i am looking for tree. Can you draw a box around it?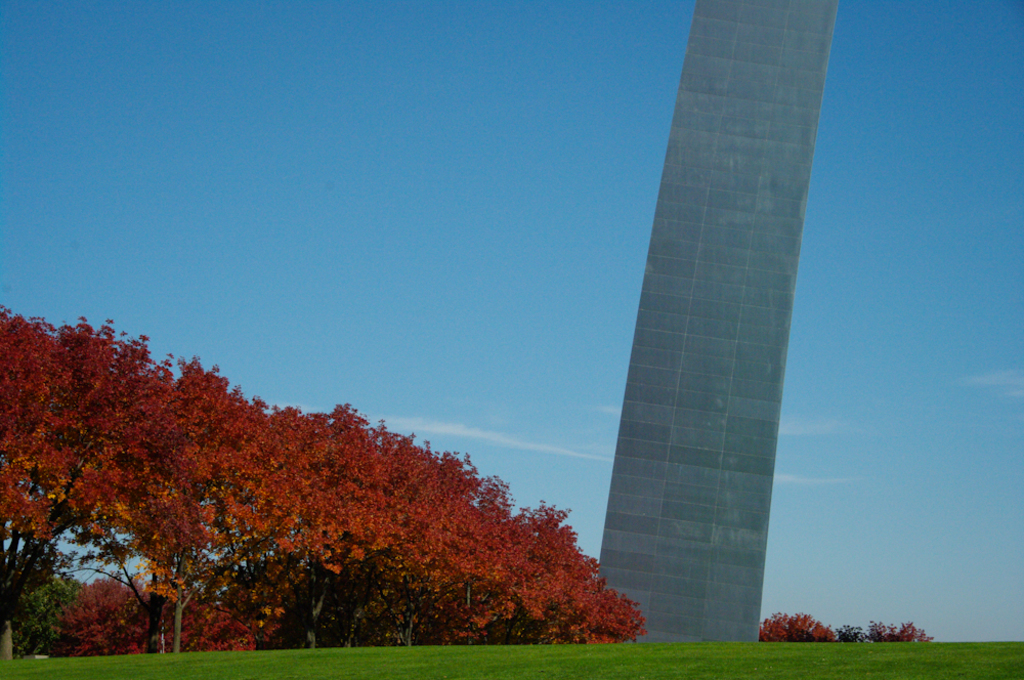
Sure, the bounding box is detection(232, 391, 374, 654).
